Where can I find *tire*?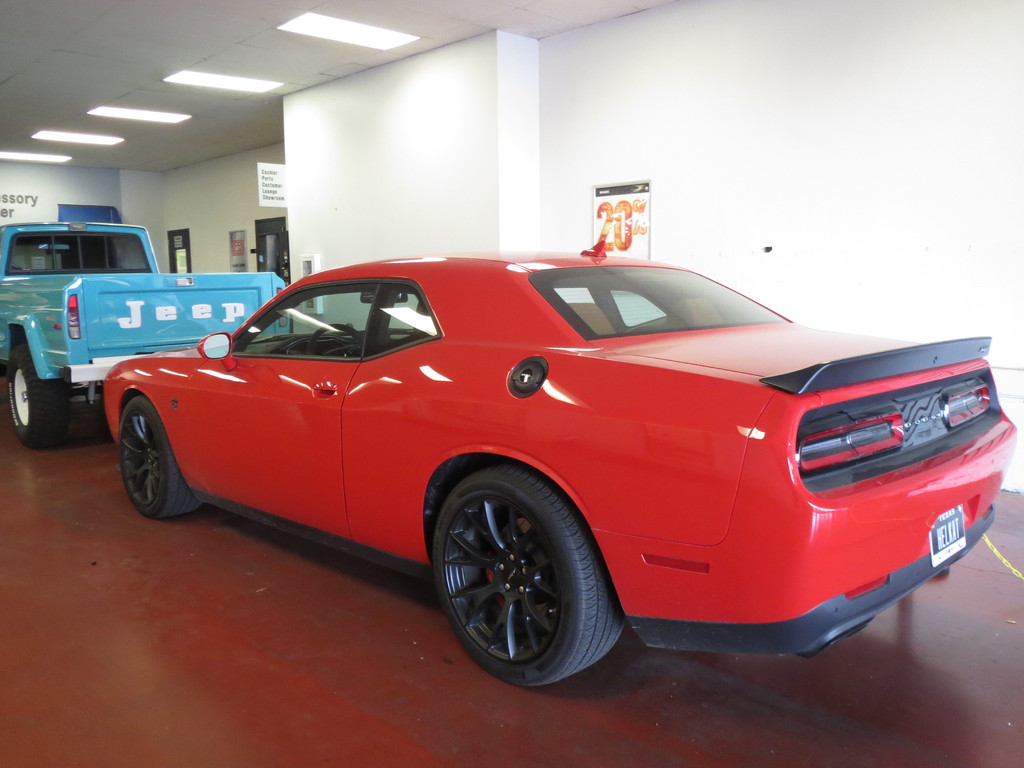
You can find it at BBox(119, 397, 201, 519).
